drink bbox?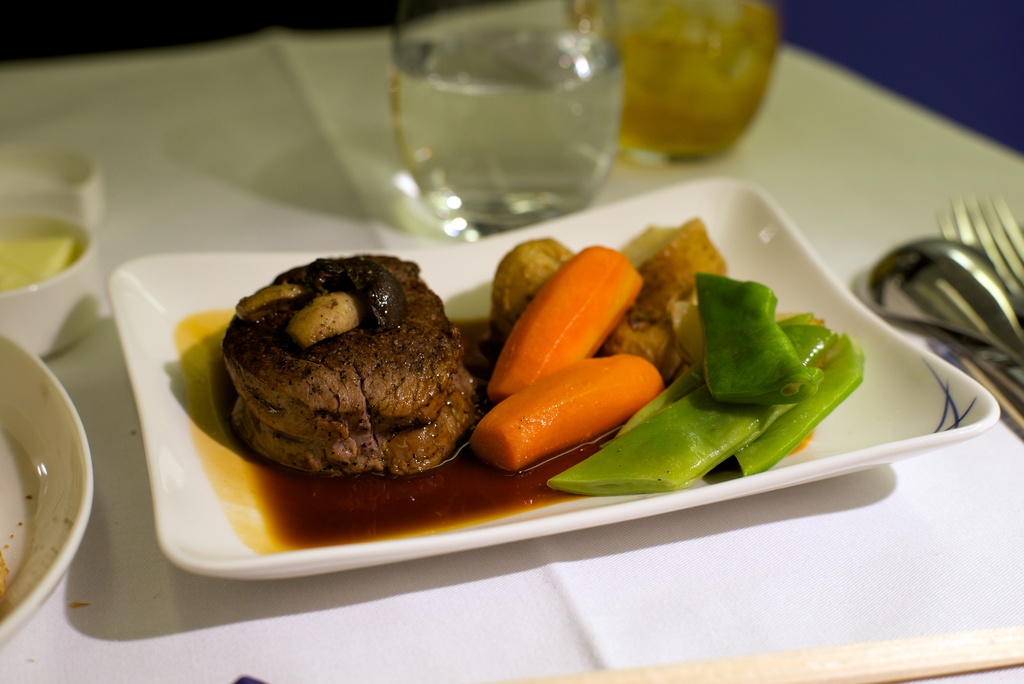
{"left": 566, "top": 0, "right": 791, "bottom": 163}
